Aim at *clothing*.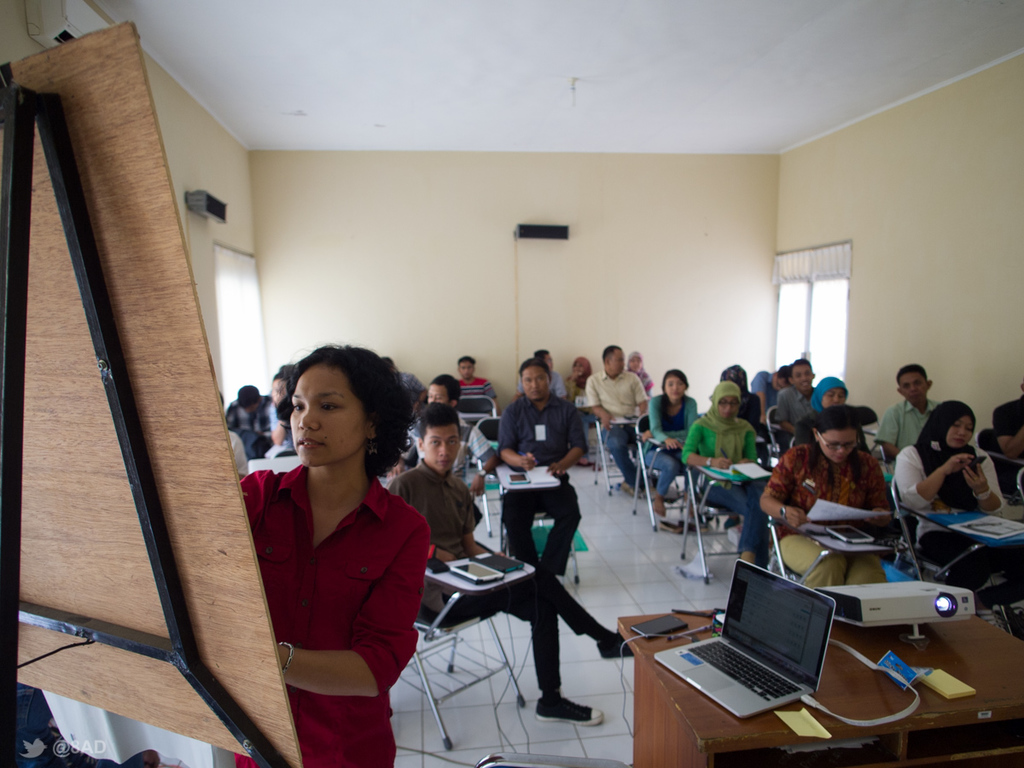
Aimed at (left=228, top=426, right=248, bottom=478).
